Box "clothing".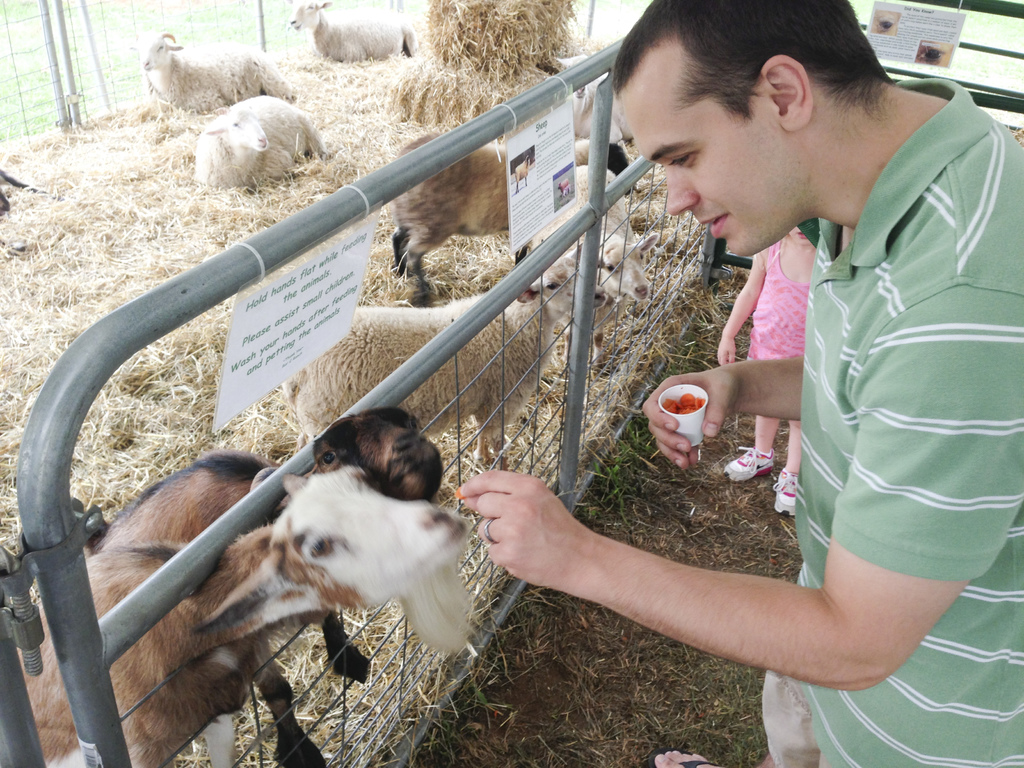
bbox=[757, 76, 1023, 767].
